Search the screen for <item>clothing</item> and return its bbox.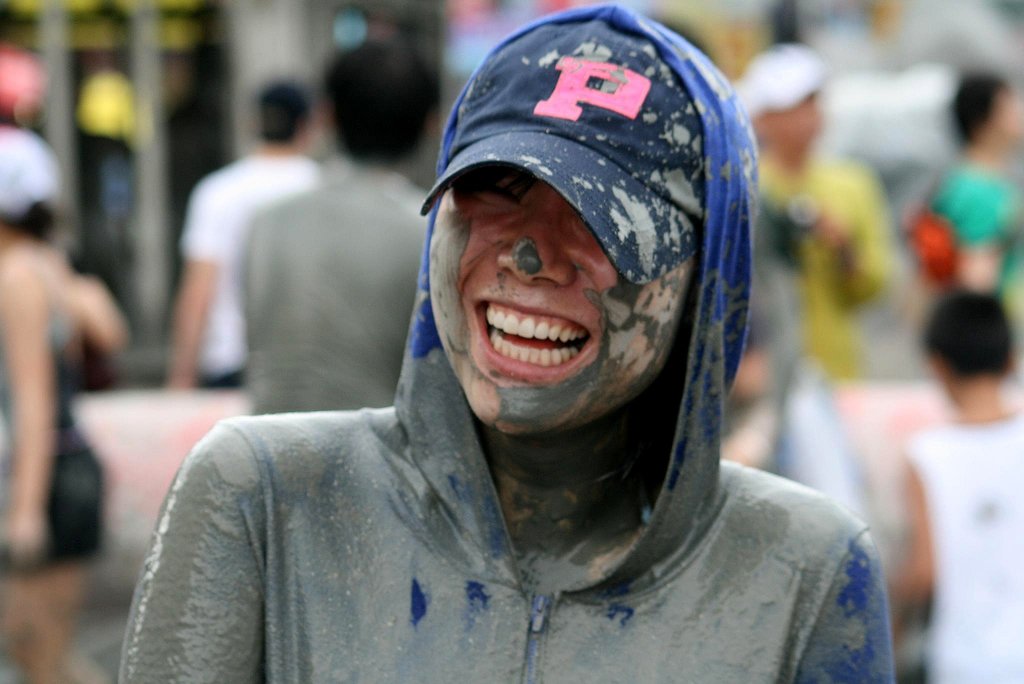
Found: 900, 409, 1023, 683.
